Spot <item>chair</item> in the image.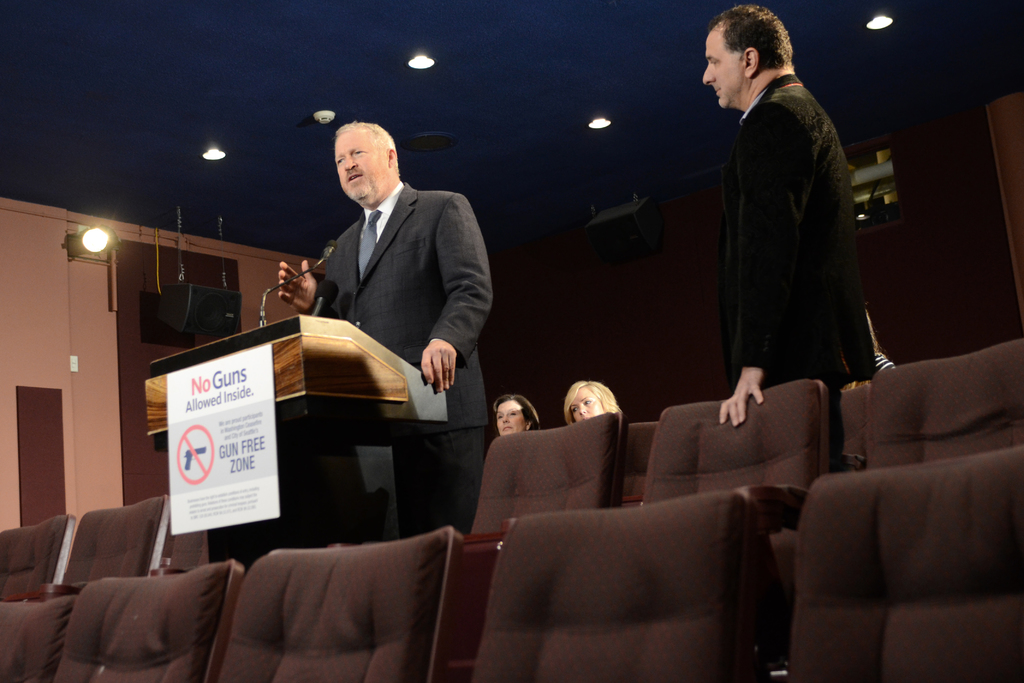
<item>chair</item> found at crop(467, 413, 623, 682).
